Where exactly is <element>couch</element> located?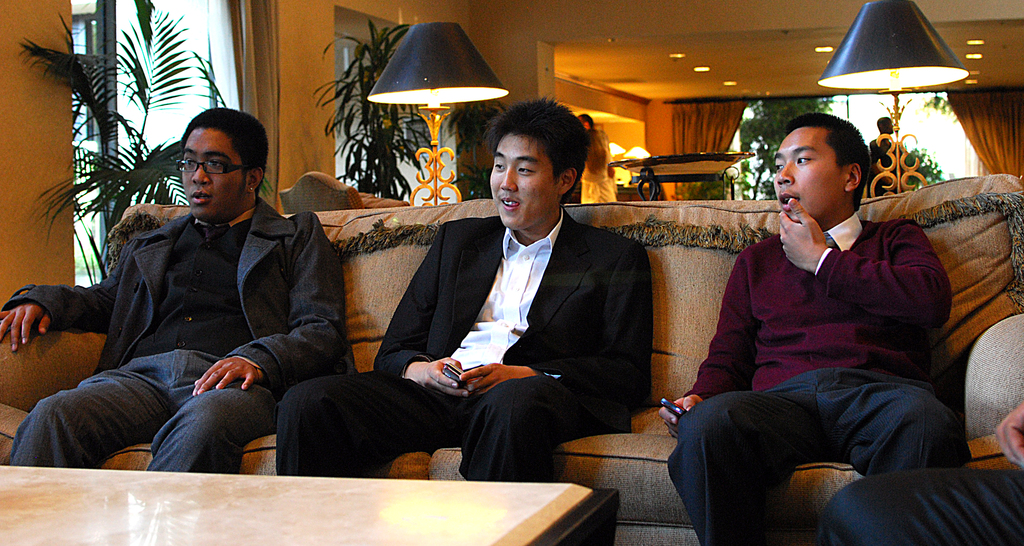
Its bounding box is crop(0, 169, 1023, 512).
